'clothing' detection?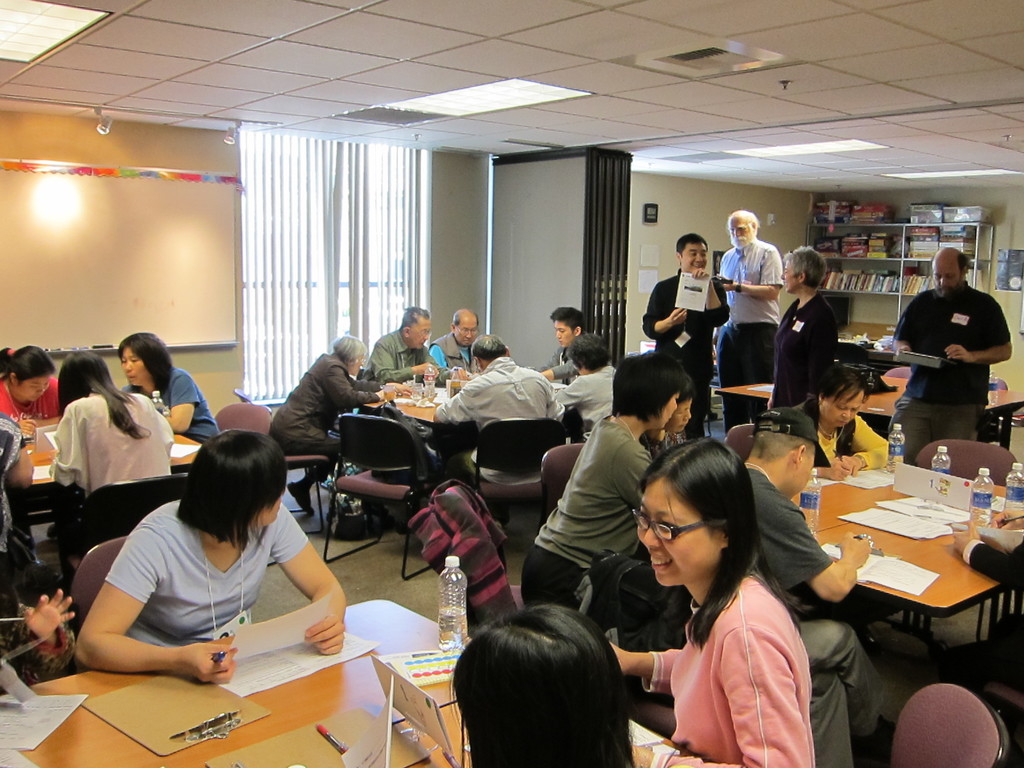
<box>644,561,820,767</box>
